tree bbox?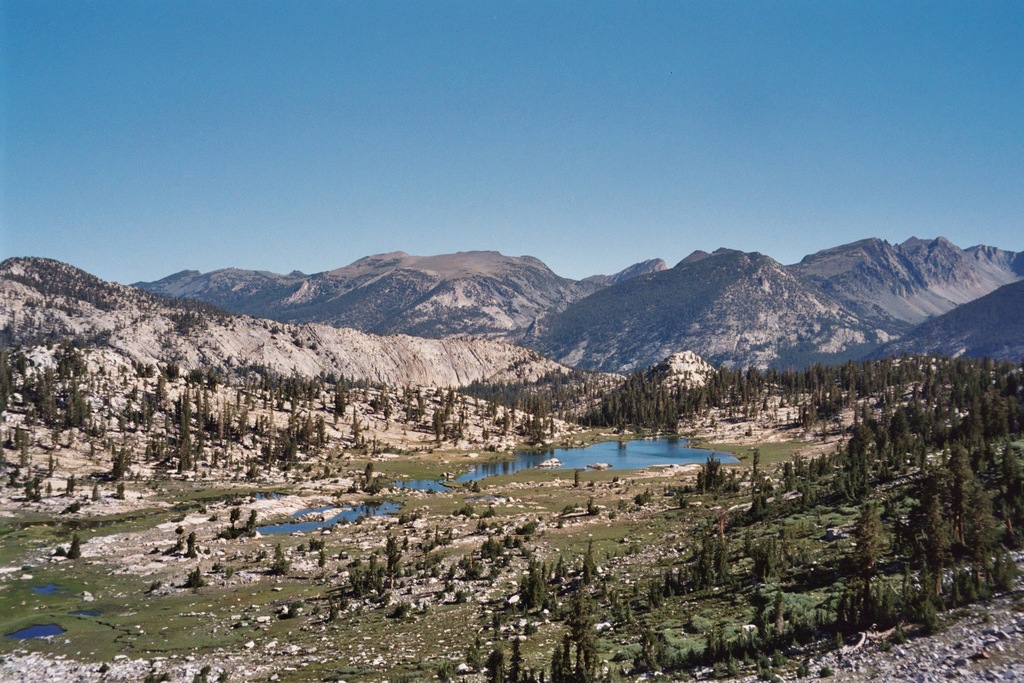
BBox(329, 605, 339, 622)
